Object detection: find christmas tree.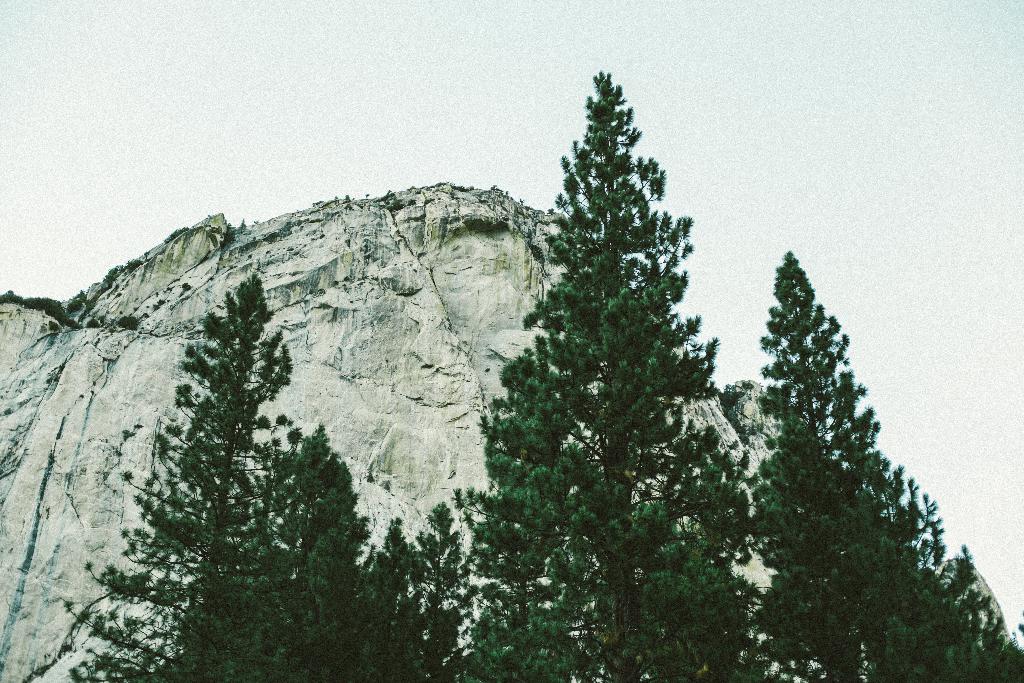
(x1=47, y1=262, x2=354, y2=682).
